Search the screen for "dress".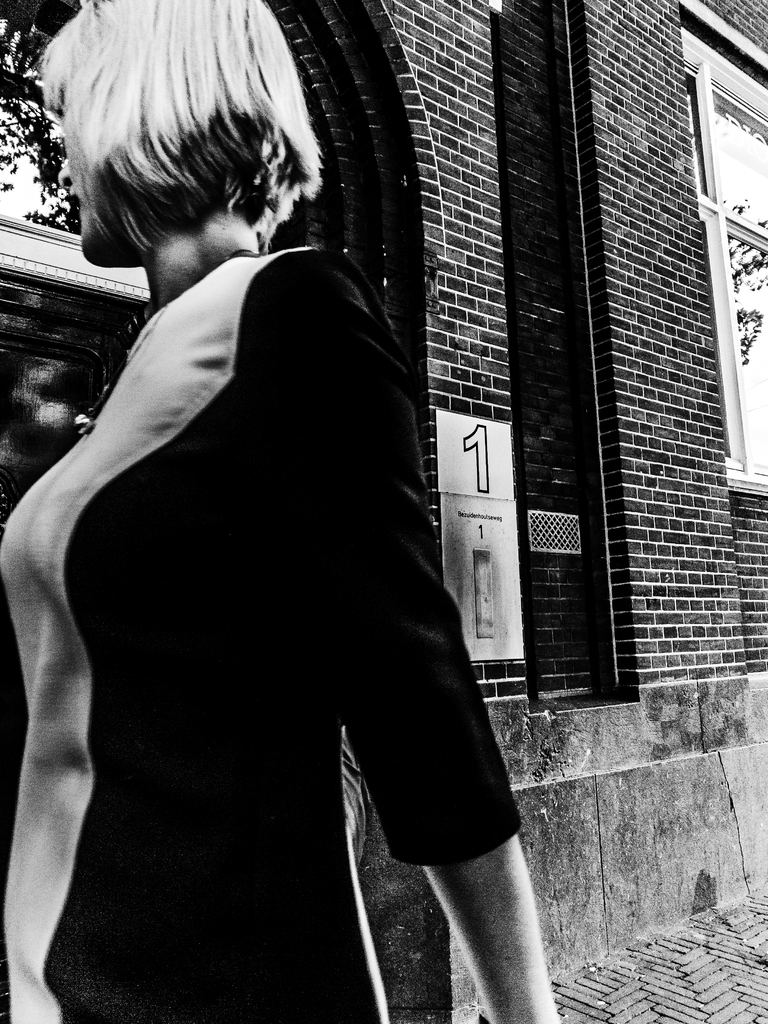
Found at bbox=(0, 246, 524, 1023).
